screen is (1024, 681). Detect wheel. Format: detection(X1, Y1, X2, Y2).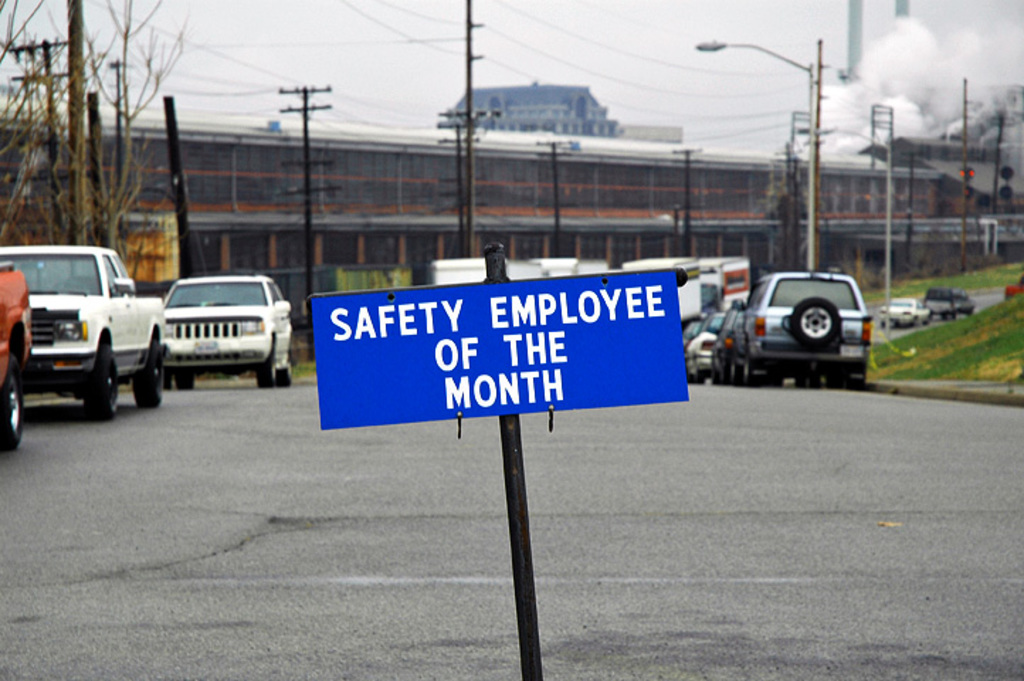
detection(940, 316, 943, 319).
